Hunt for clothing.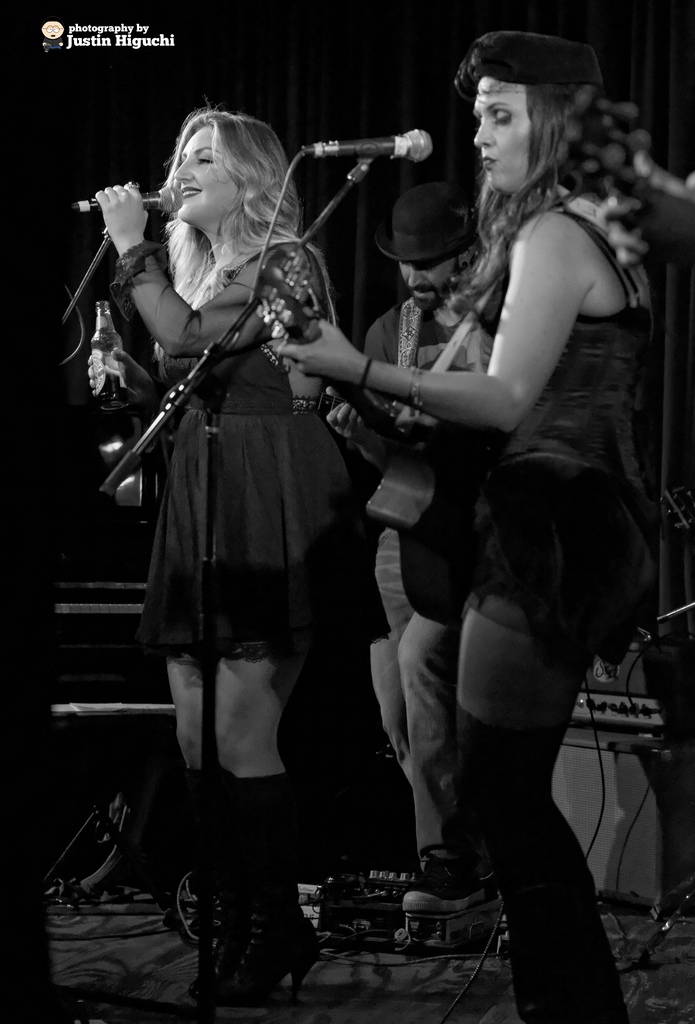
Hunted down at crop(373, 289, 484, 637).
